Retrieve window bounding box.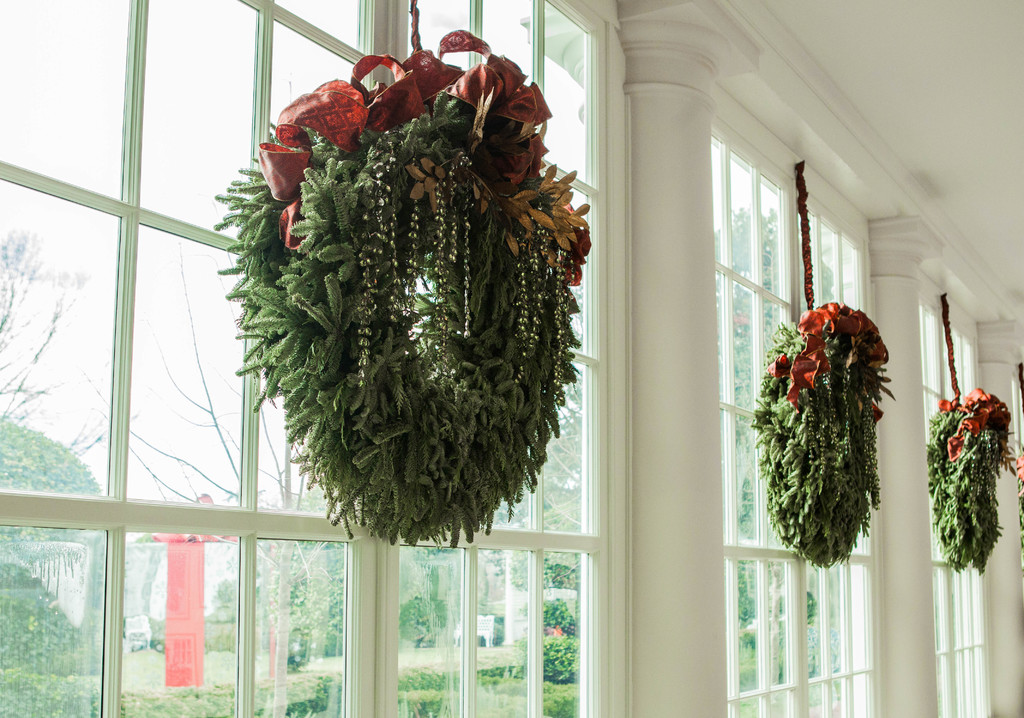
Bounding box: pyautogui.locateOnScreen(918, 298, 1005, 717).
